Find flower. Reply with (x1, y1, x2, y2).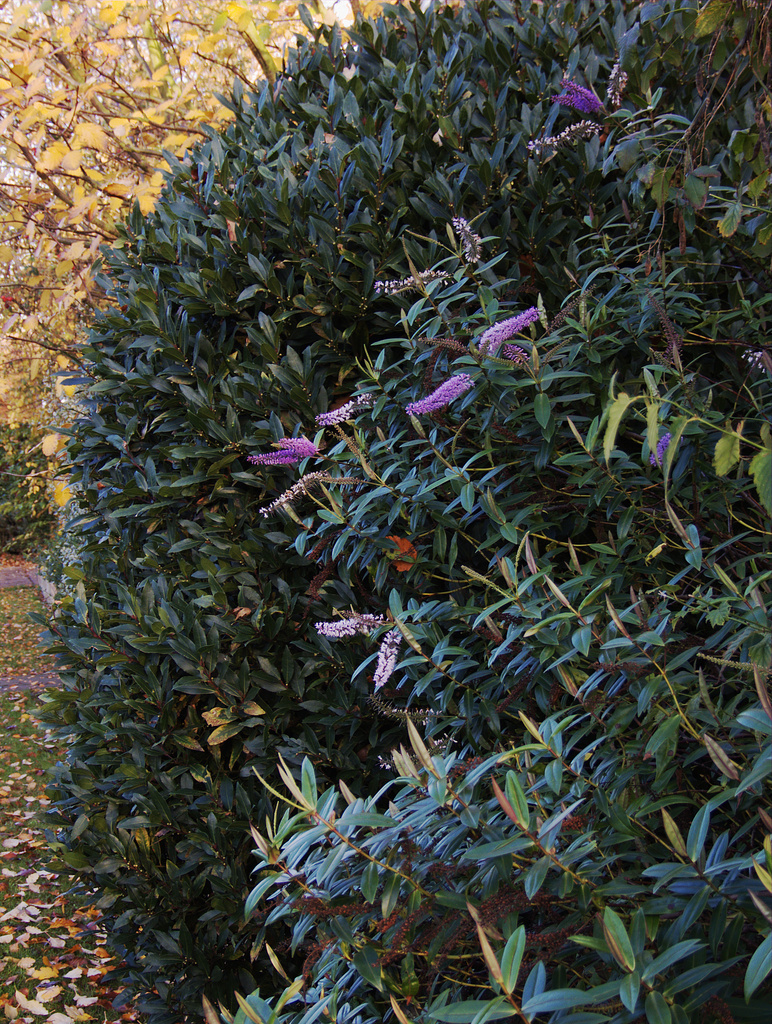
(524, 116, 601, 158).
